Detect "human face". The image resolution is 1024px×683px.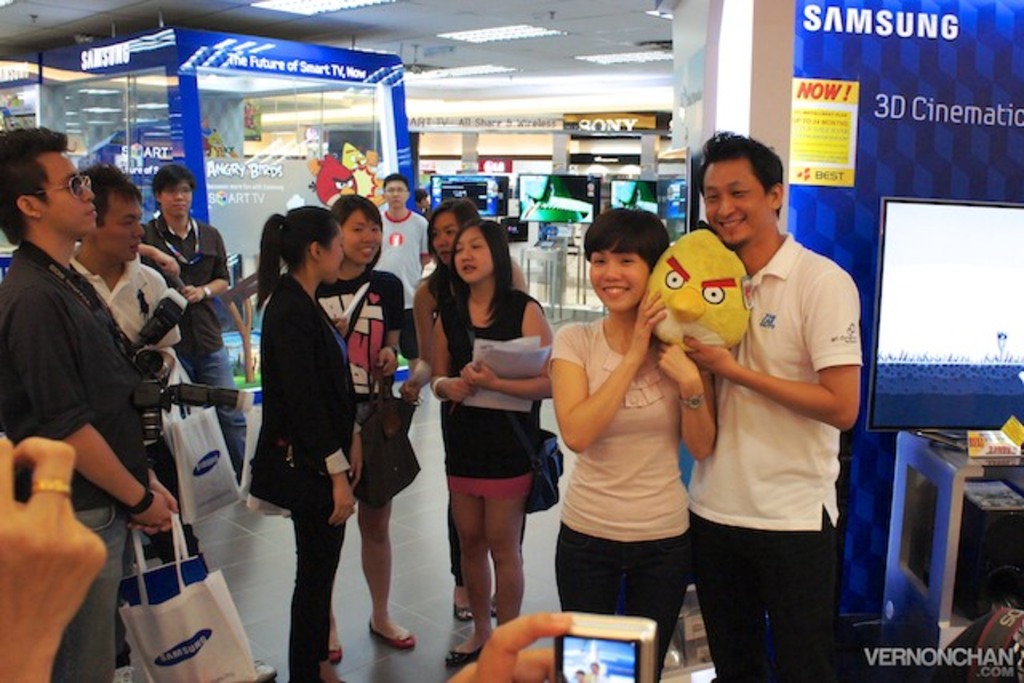
382:174:414:210.
